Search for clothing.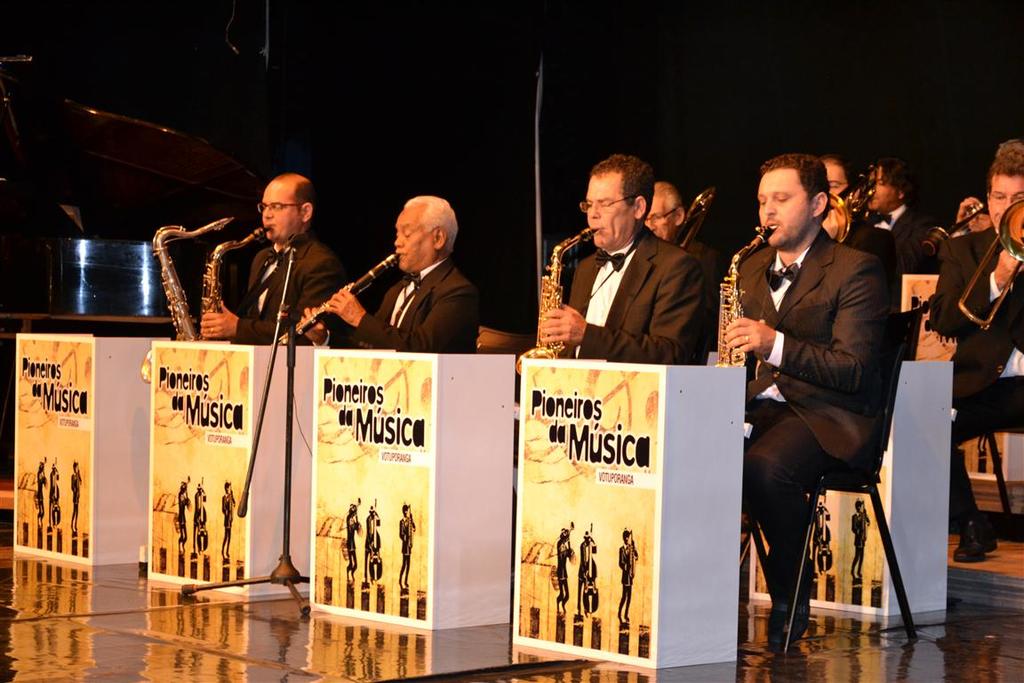
Found at 894/219/950/264.
